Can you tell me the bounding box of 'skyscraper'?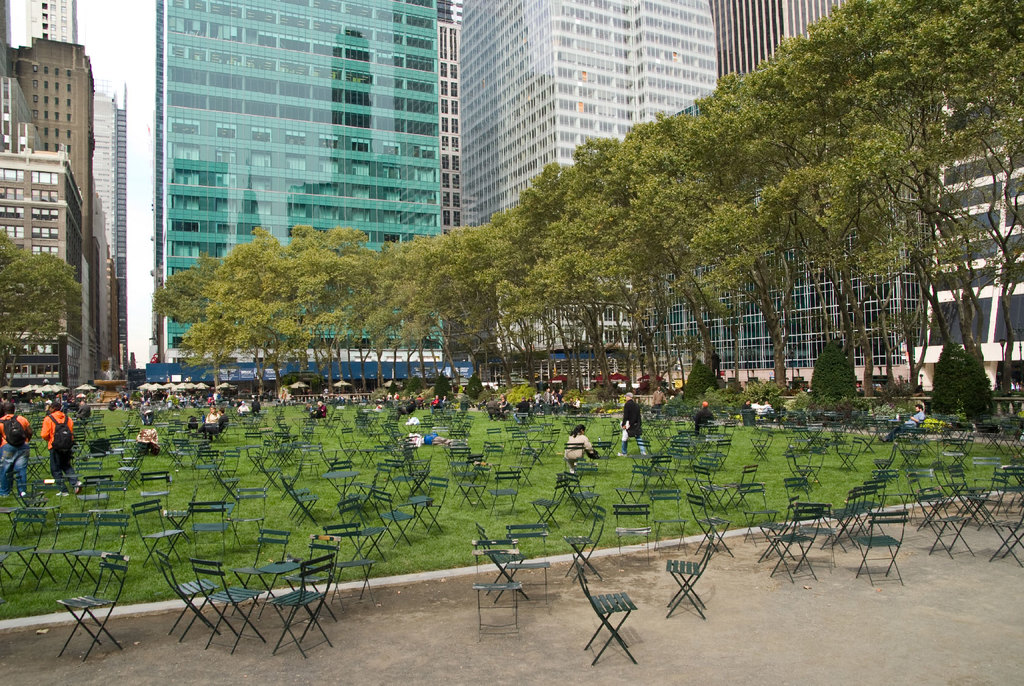
bbox(144, 0, 447, 390).
